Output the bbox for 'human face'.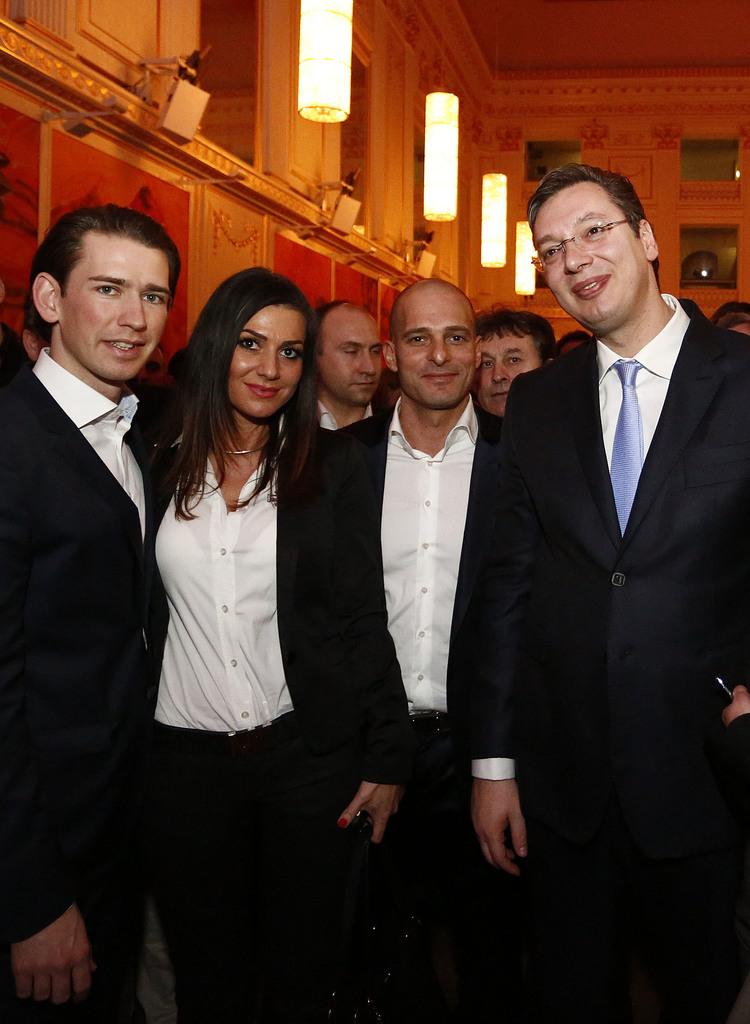
[60, 237, 170, 381].
